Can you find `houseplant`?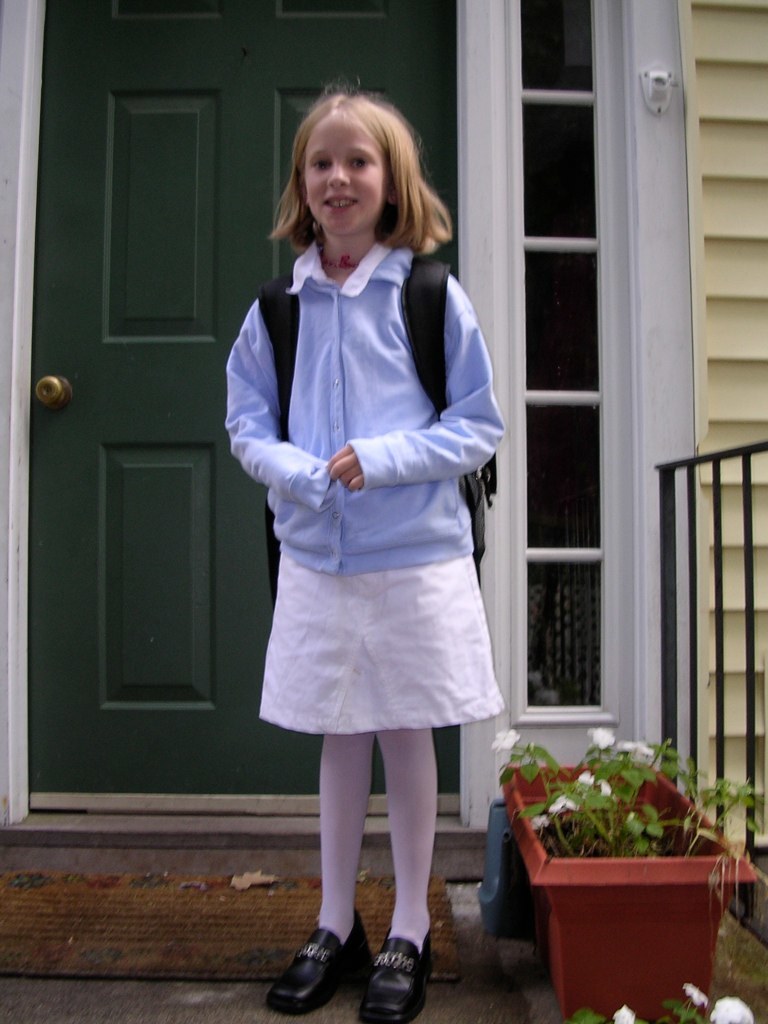
Yes, bounding box: box(486, 723, 767, 1023).
